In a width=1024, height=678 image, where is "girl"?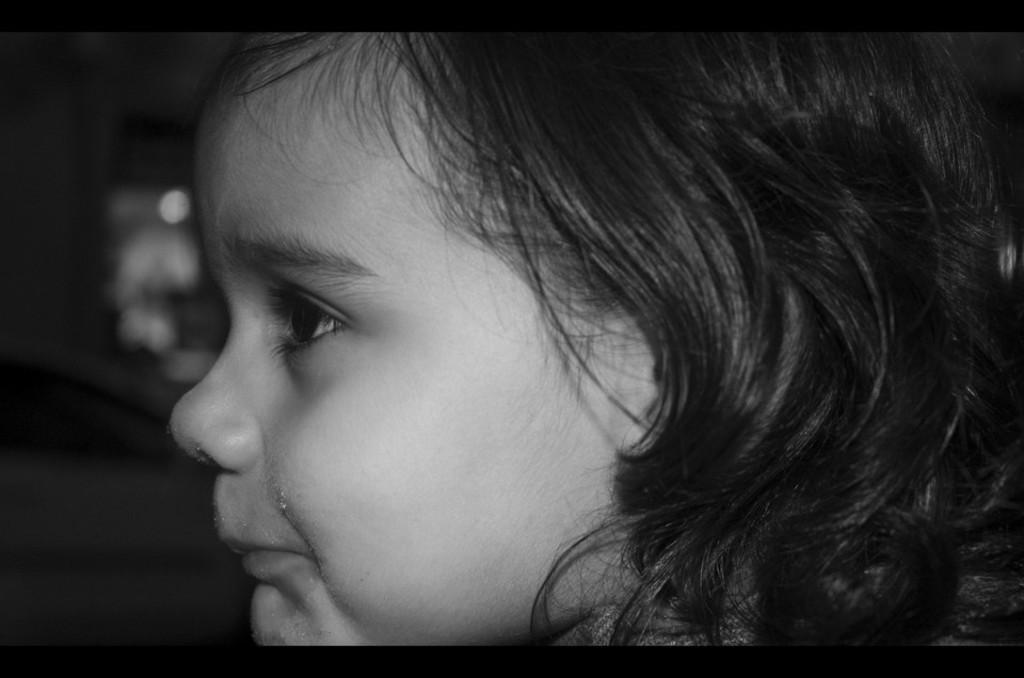
[170,31,1023,644].
